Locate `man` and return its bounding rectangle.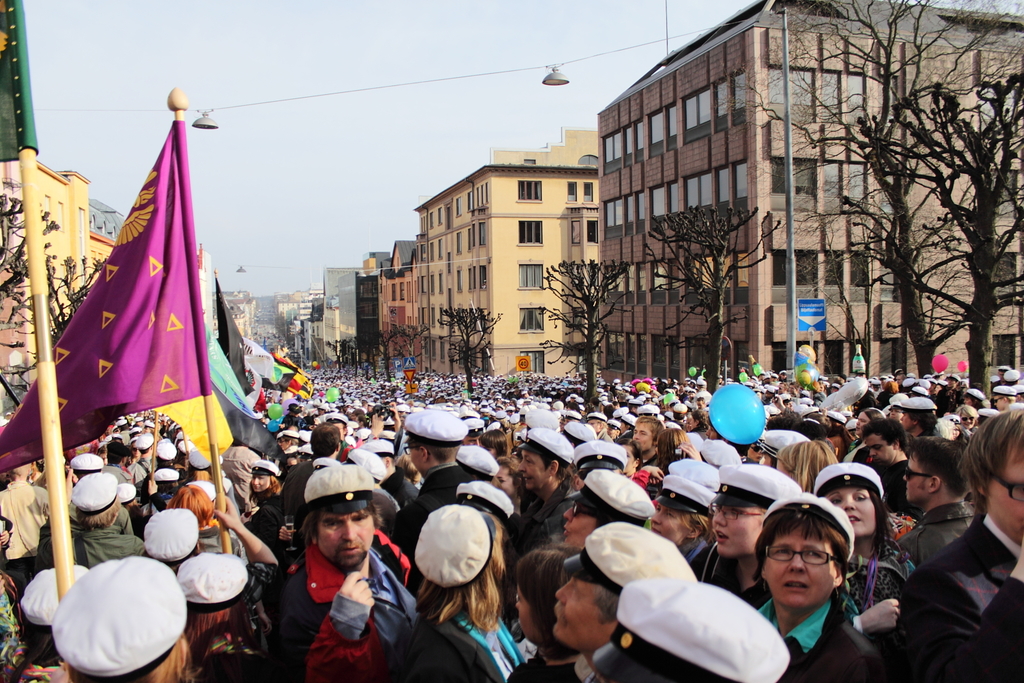
[887, 436, 982, 573].
